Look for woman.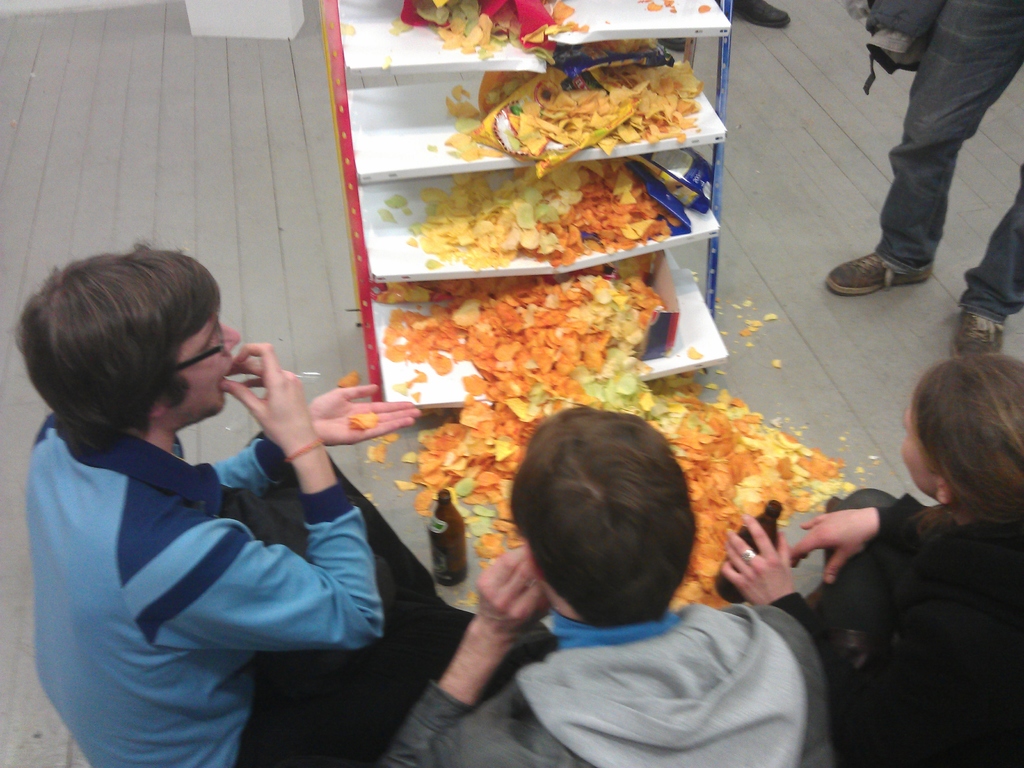
Found: locate(716, 353, 1023, 767).
